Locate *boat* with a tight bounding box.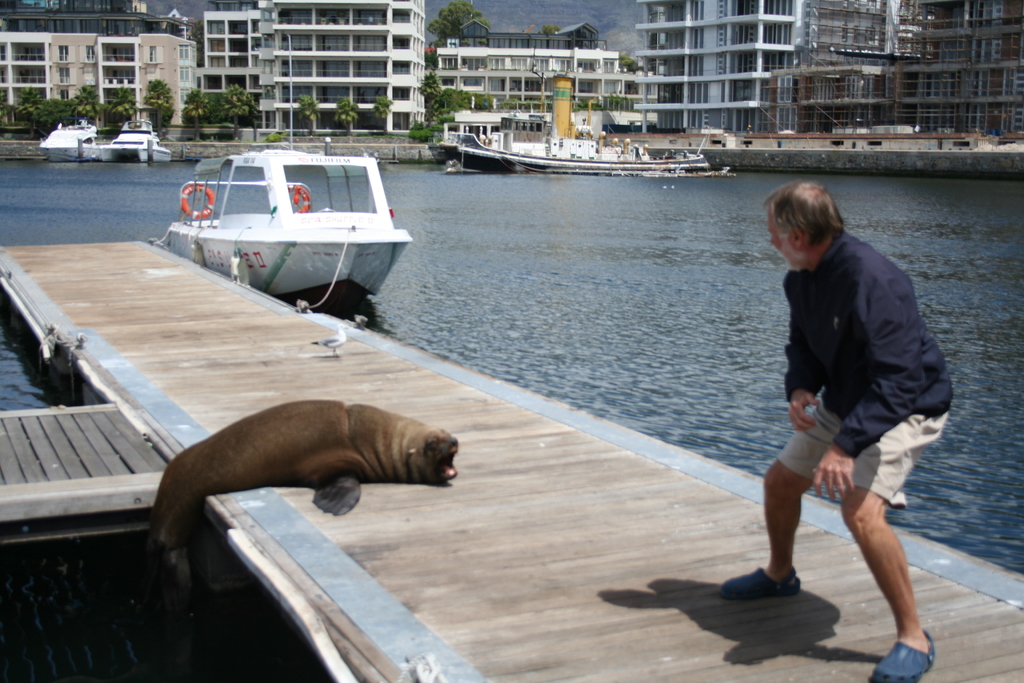
[95,120,170,167].
